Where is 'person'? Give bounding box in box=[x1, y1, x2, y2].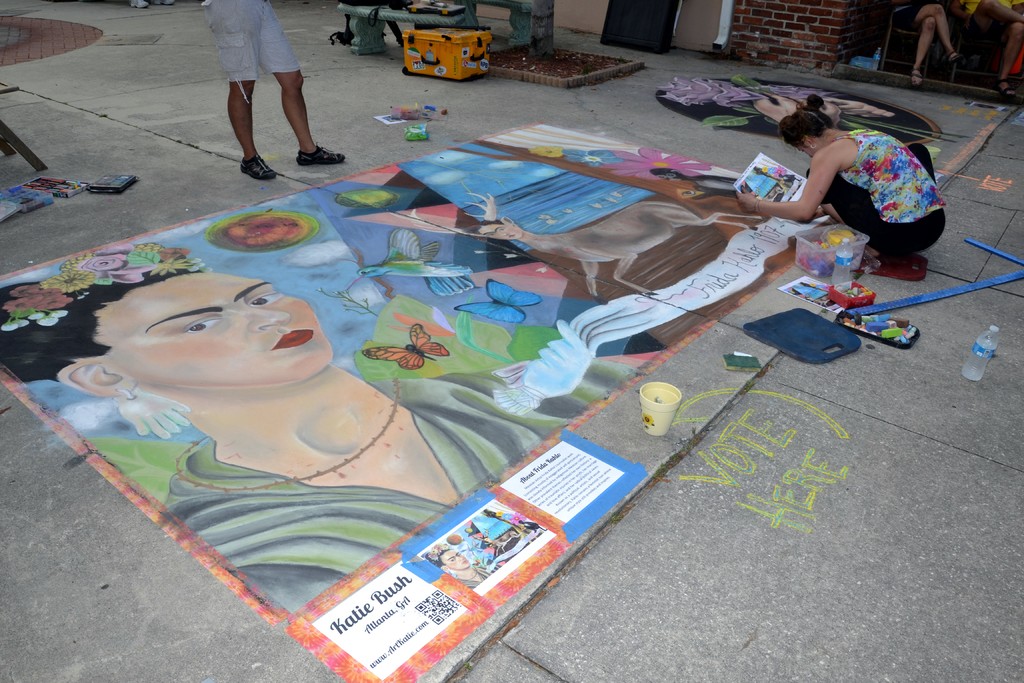
box=[433, 548, 498, 595].
